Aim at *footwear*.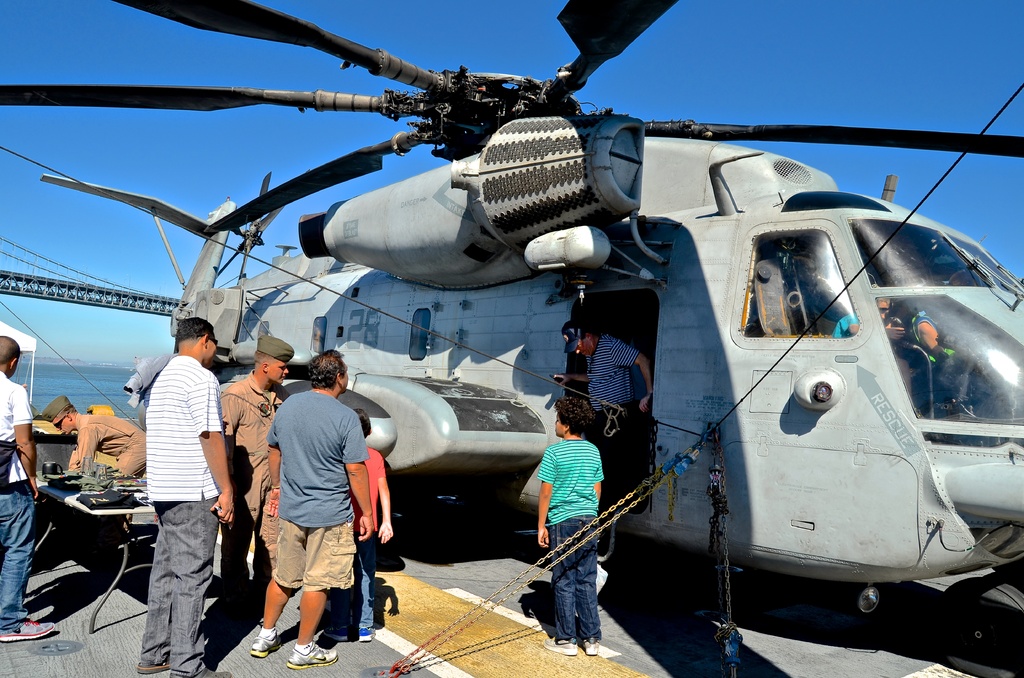
Aimed at x1=586 y1=640 x2=605 y2=656.
